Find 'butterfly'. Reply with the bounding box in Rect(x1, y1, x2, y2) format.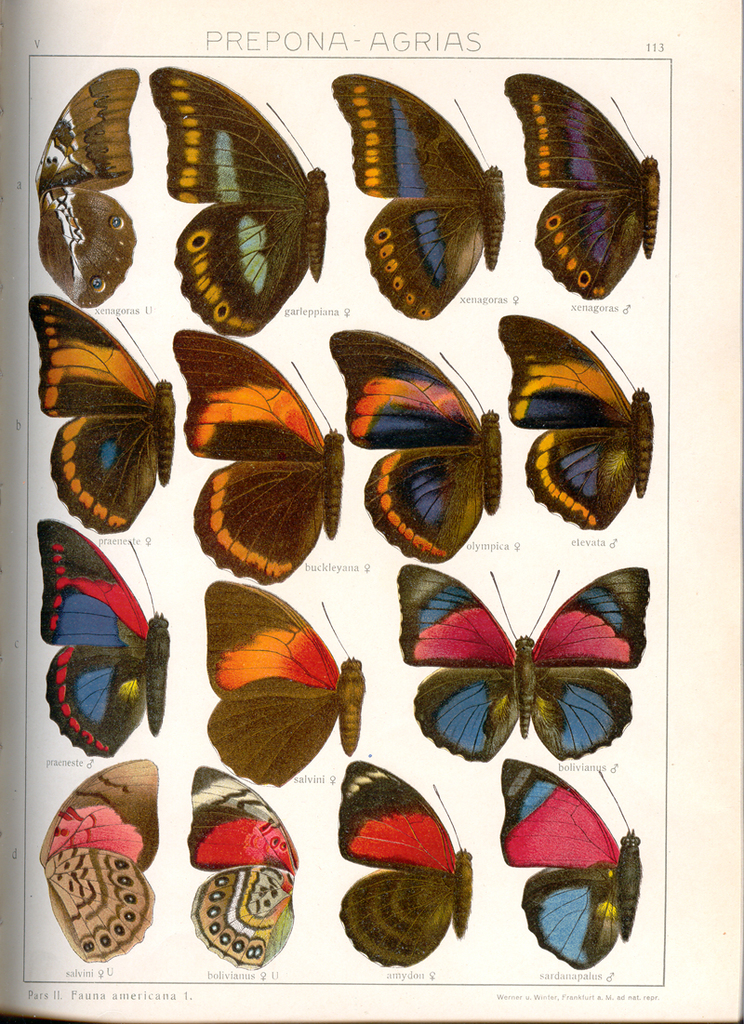
Rect(393, 560, 648, 765).
